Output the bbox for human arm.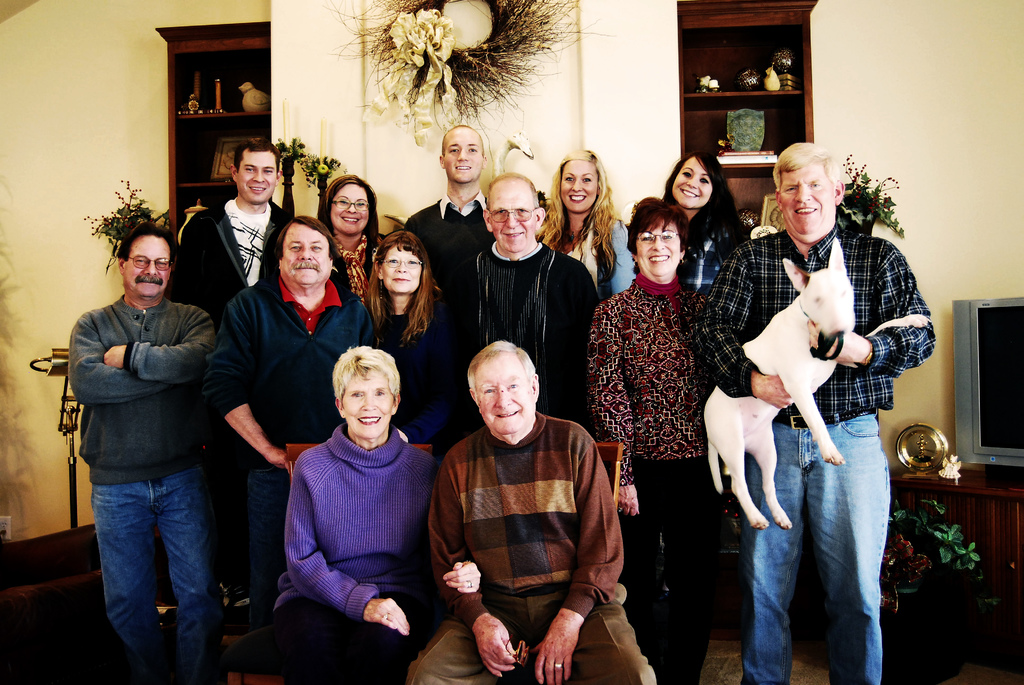
x1=417 y1=217 x2=444 y2=295.
